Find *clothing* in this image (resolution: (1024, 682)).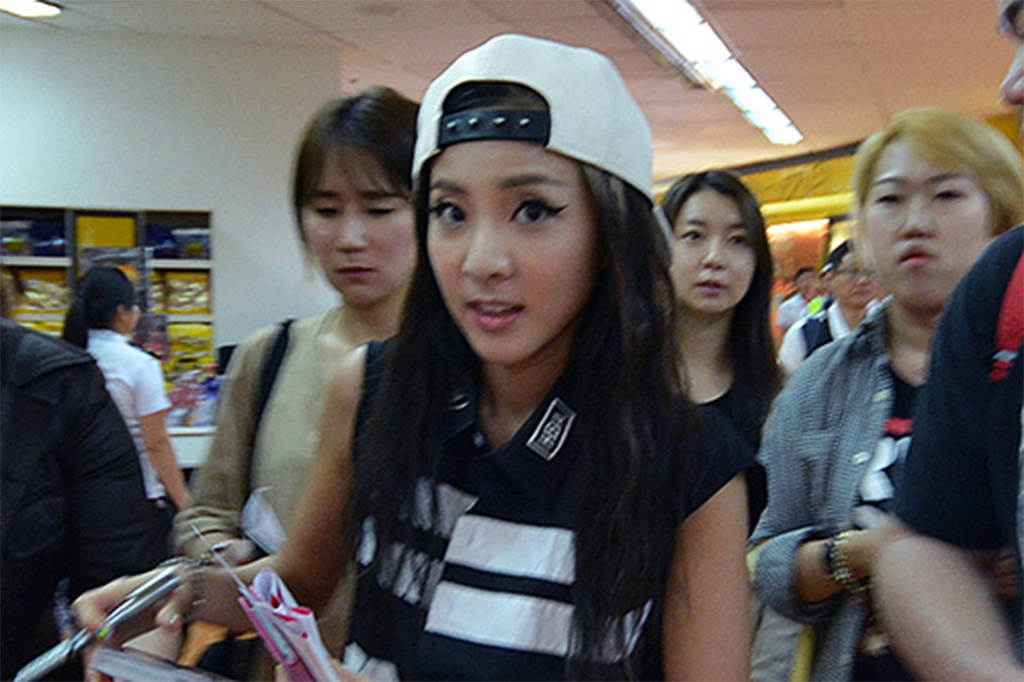
pyautogui.locateOnScreen(82, 319, 165, 538).
